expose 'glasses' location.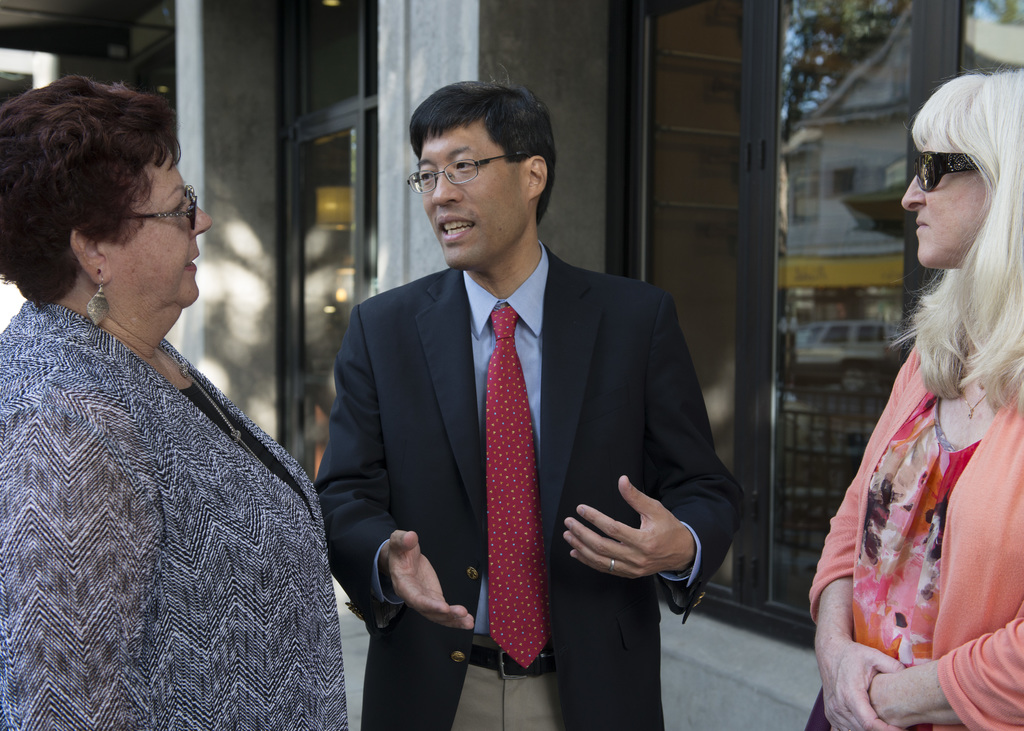
Exposed at (106, 177, 204, 229).
